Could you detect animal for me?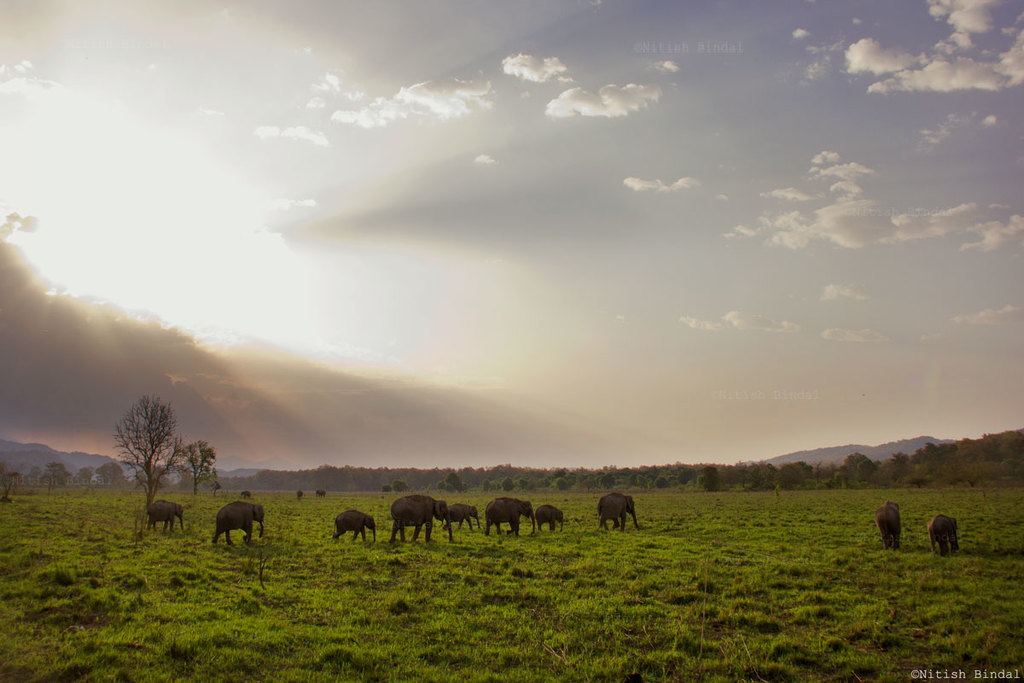
Detection result: detection(314, 491, 329, 499).
